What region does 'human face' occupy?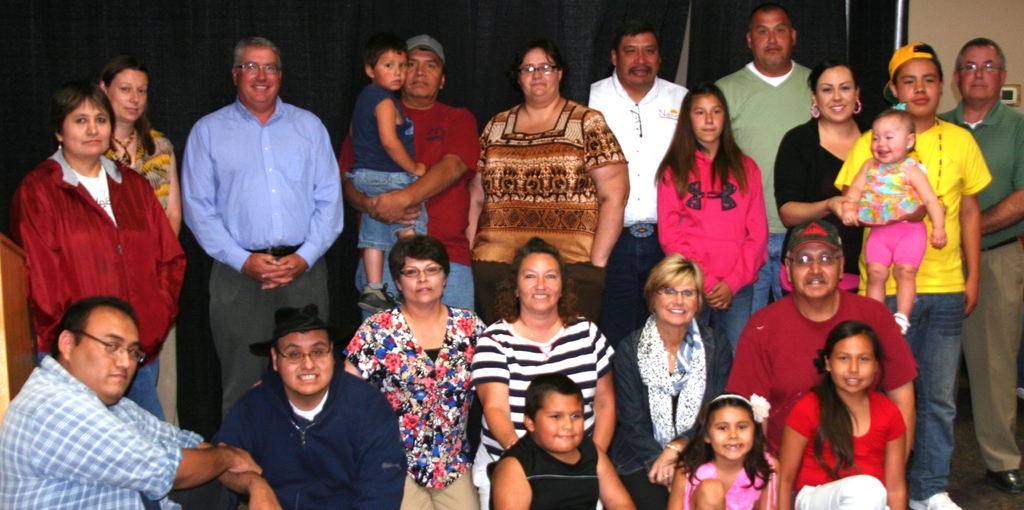
[left=657, top=271, right=697, bottom=317].
